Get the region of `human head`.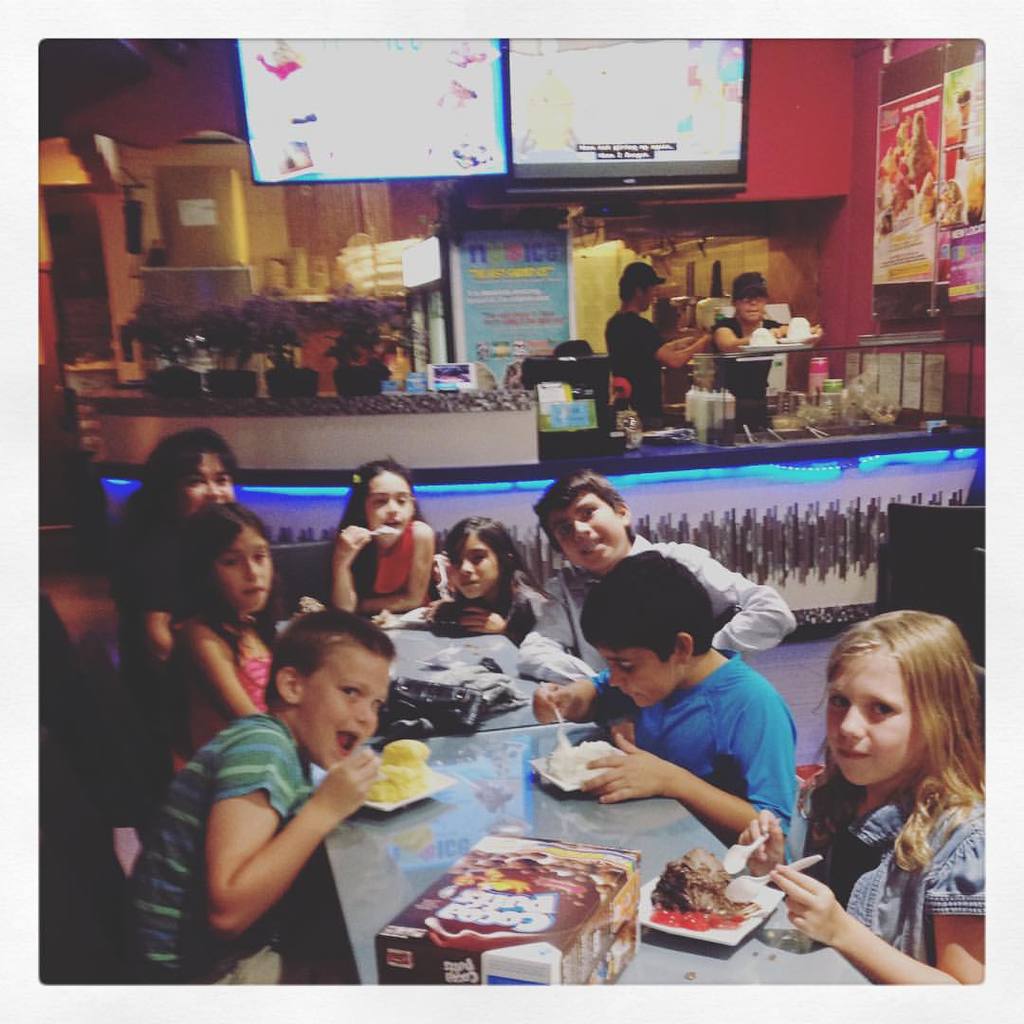
bbox=[448, 516, 518, 598].
